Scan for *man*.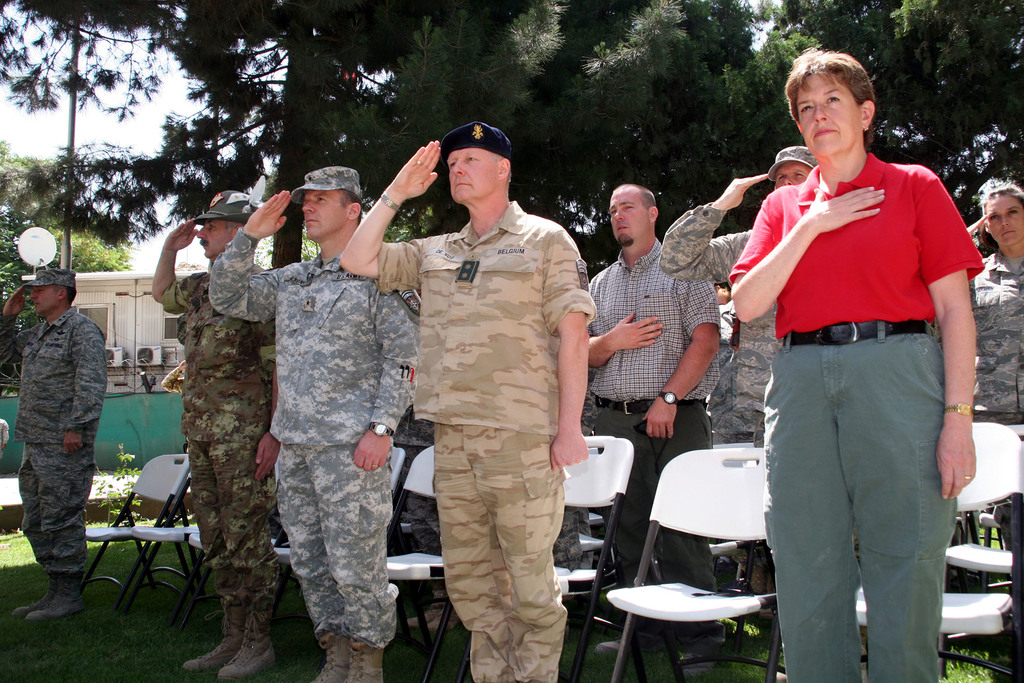
Scan result: [left=590, top=183, right=721, bottom=593].
